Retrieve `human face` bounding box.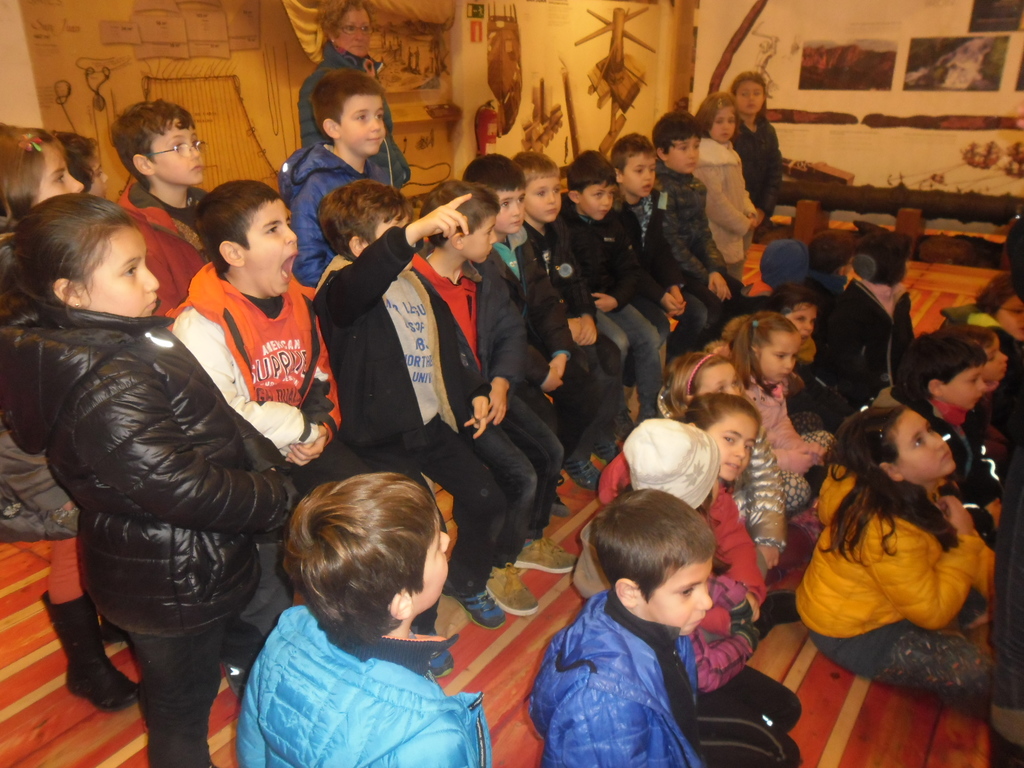
Bounding box: x1=980, y1=339, x2=1010, y2=383.
